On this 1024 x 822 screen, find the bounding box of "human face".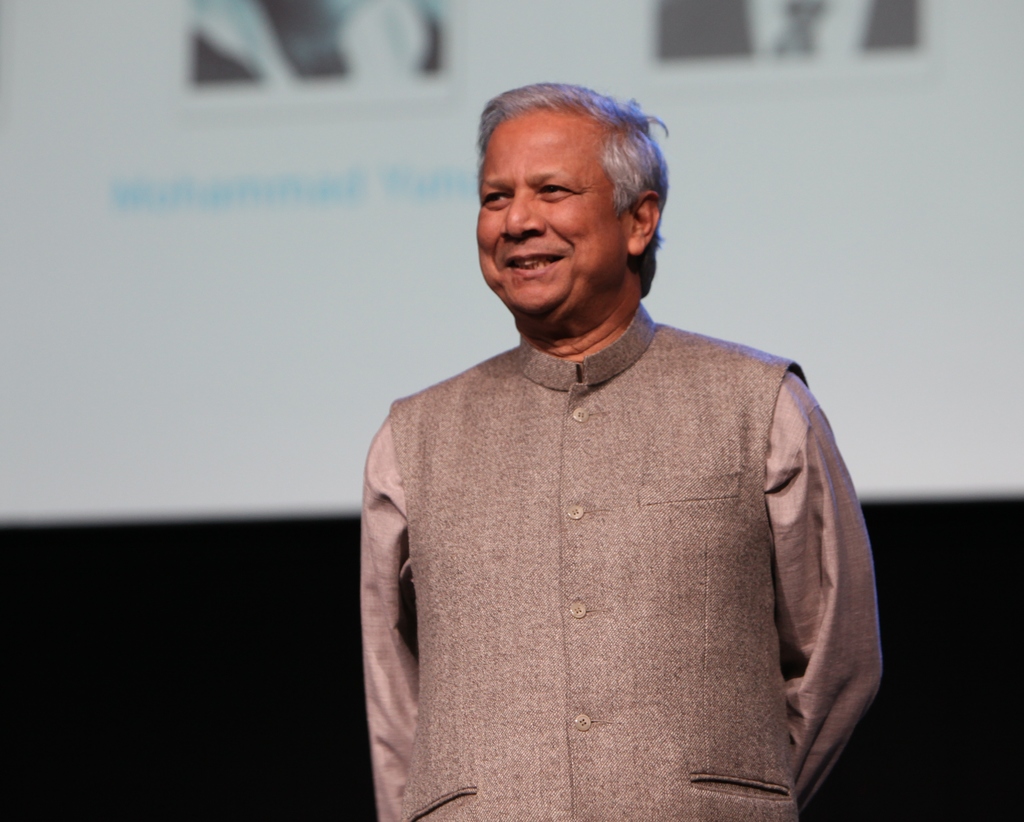
Bounding box: <bbox>467, 108, 627, 326</bbox>.
